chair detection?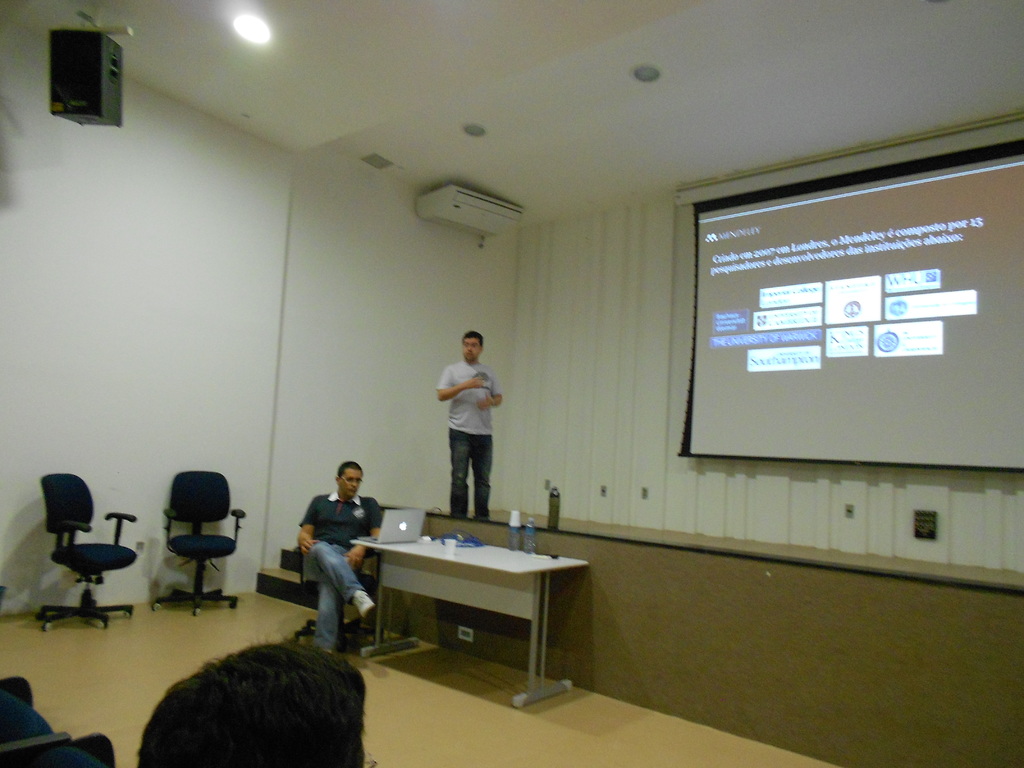
box(142, 457, 239, 617)
